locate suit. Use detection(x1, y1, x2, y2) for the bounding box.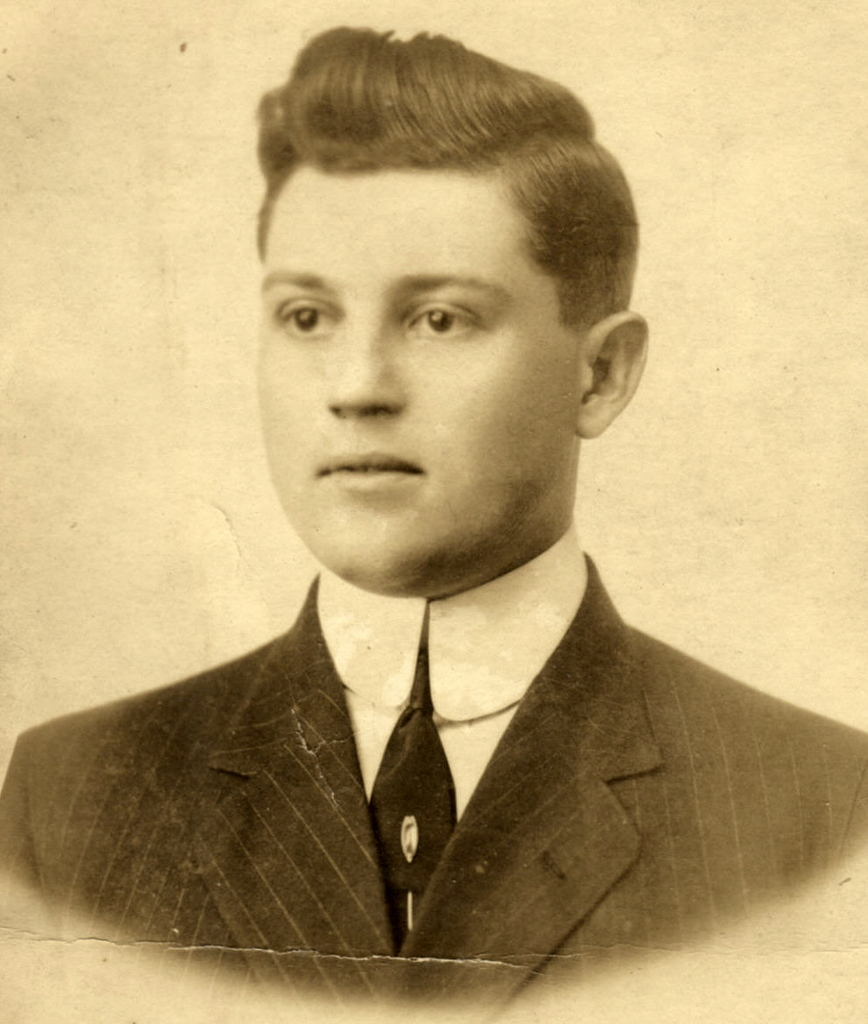
detection(0, 550, 867, 1007).
